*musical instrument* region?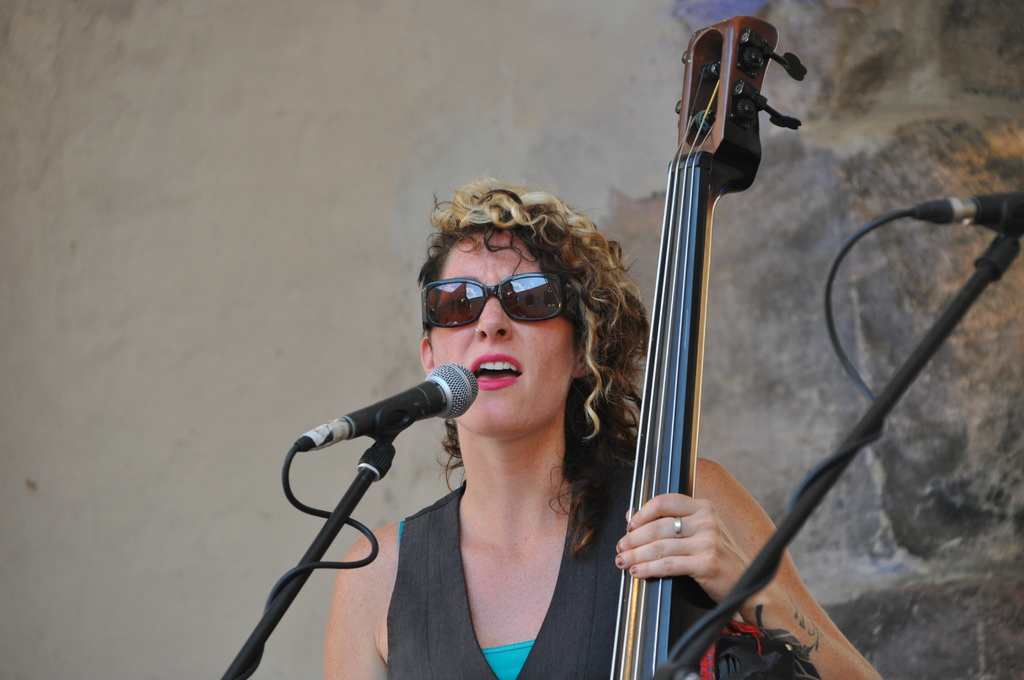
pyautogui.locateOnScreen(605, 14, 812, 679)
